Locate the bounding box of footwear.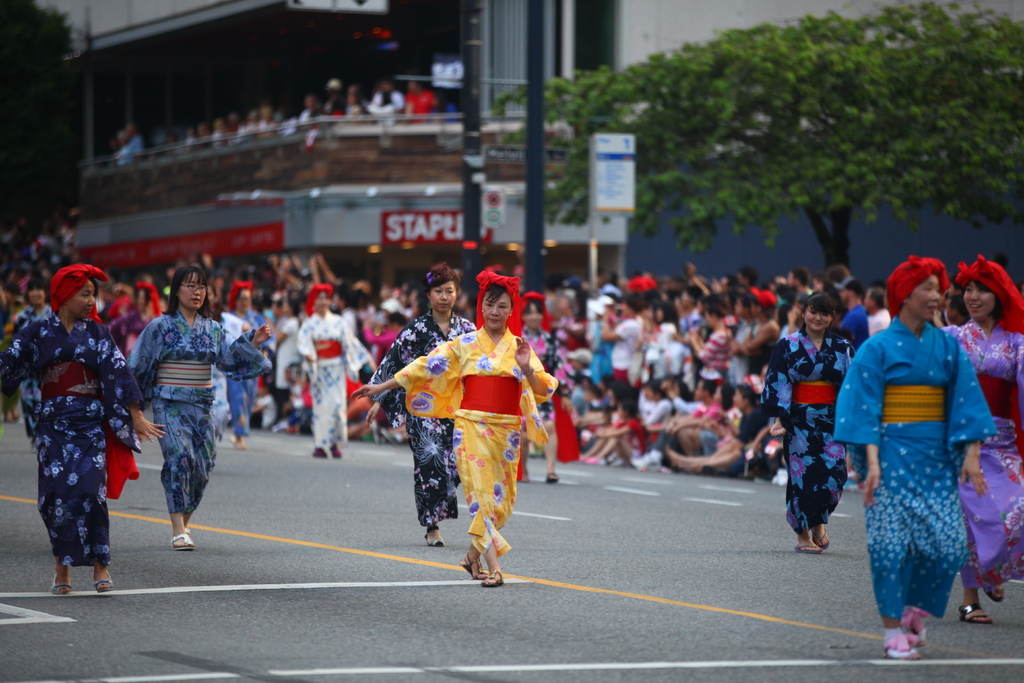
Bounding box: (x1=480, y1=564, x2=505, y2=587).
